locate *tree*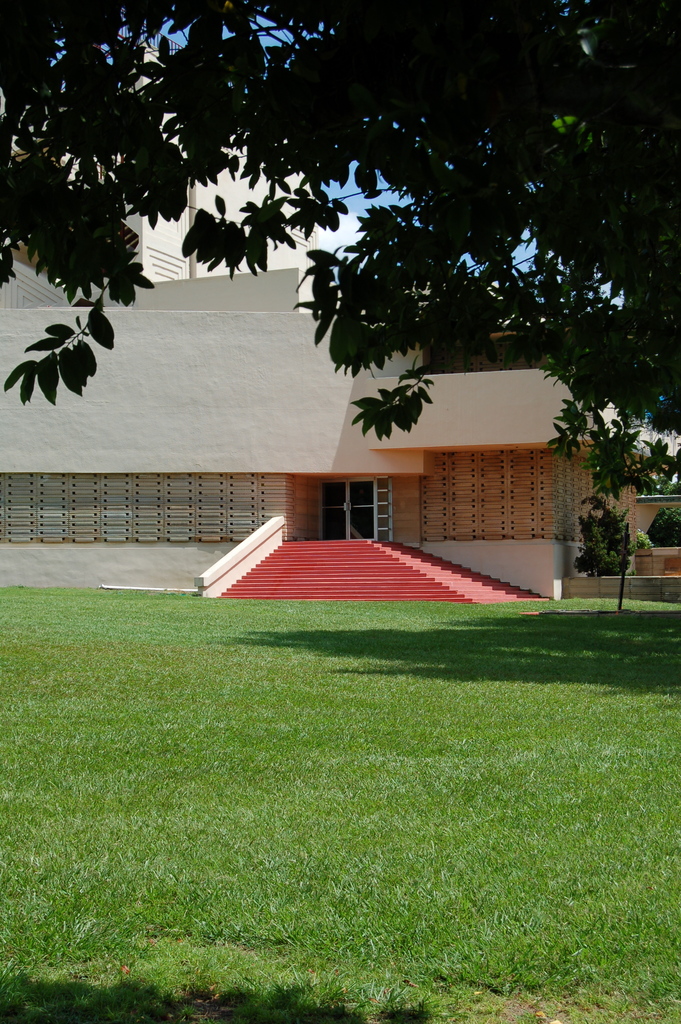
(0,1,680,614)
